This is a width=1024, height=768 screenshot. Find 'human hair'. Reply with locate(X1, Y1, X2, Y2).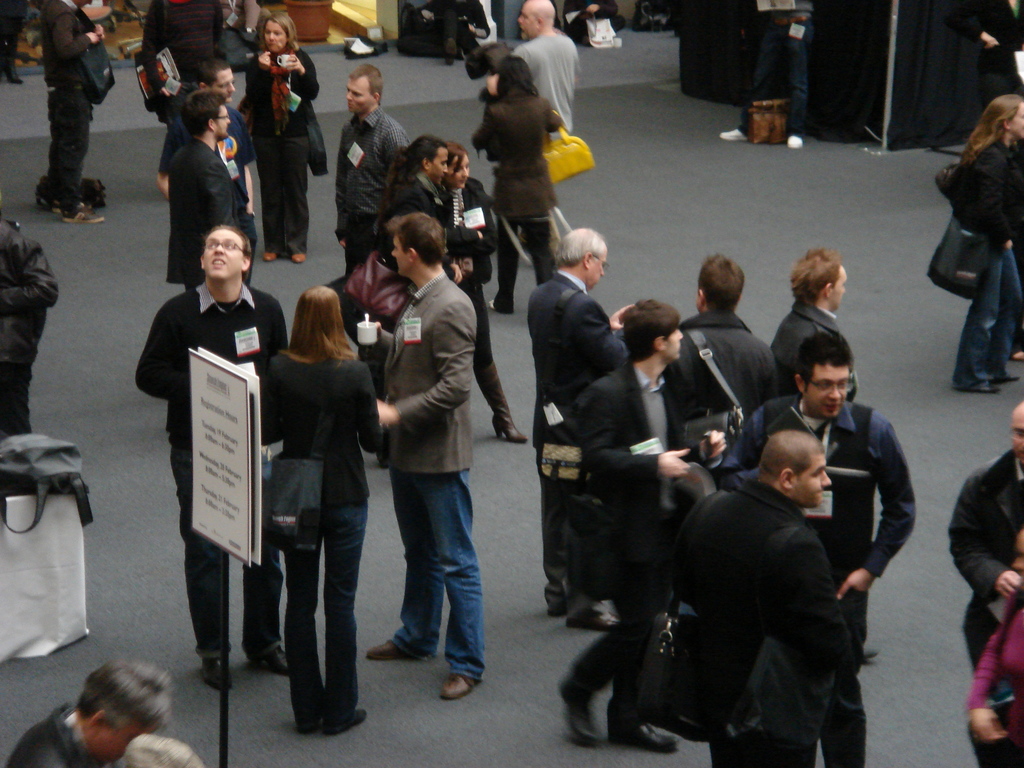
locate(182, 89, 223, 132).
